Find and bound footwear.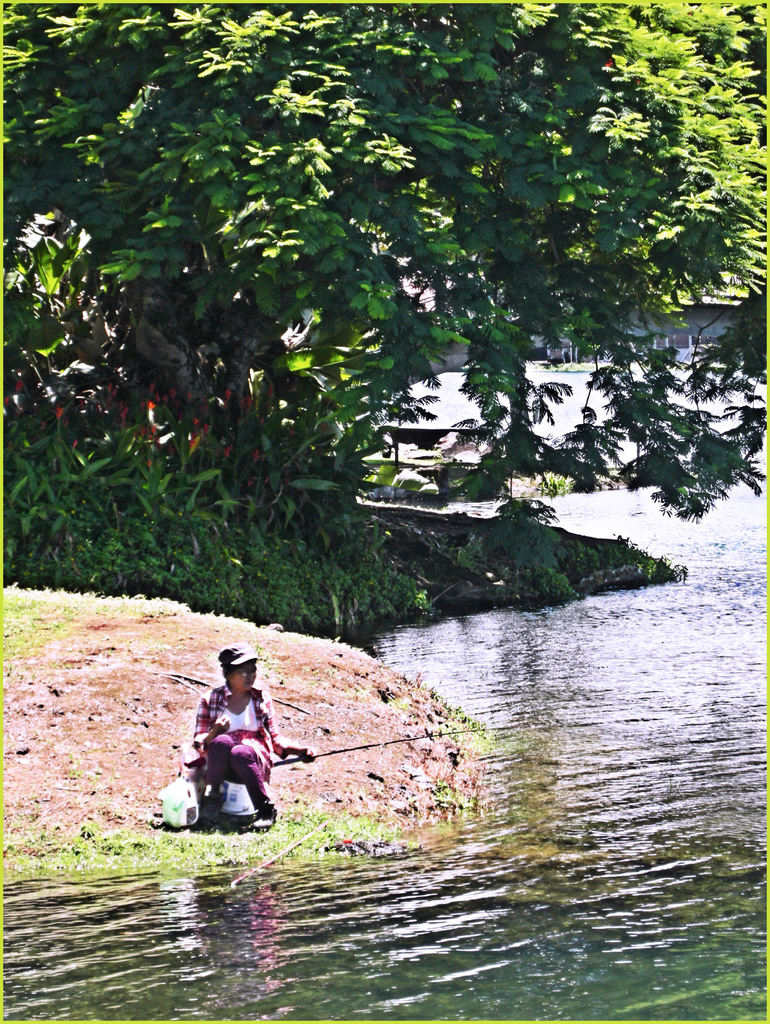
Bound: 242,796,280,835.
